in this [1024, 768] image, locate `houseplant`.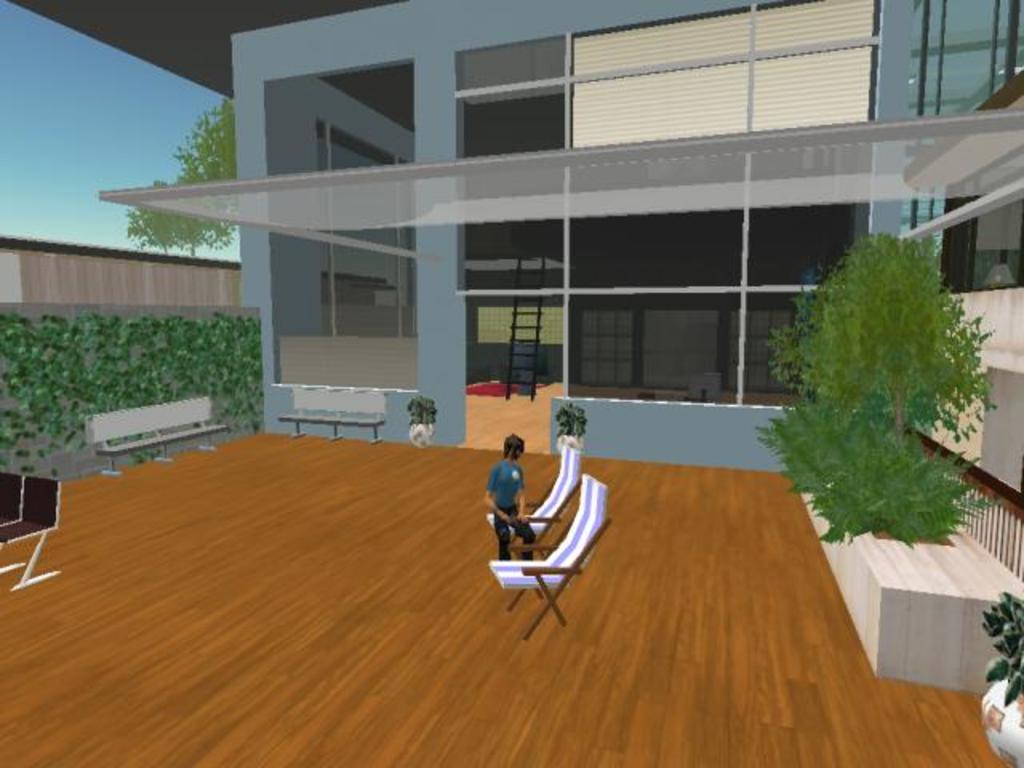
Bounding box: [400, 389, 438, 456].
